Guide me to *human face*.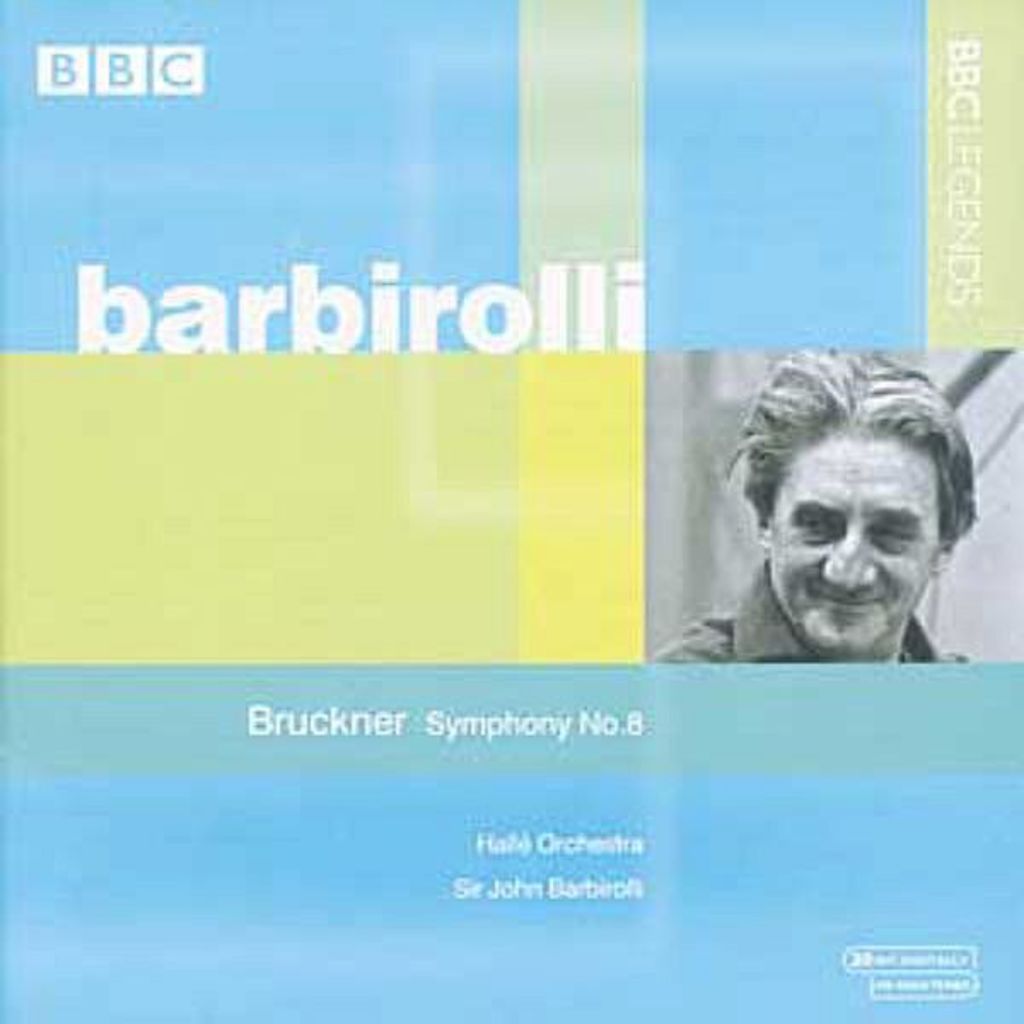
Guidance: Rect(773, 439, 940, 650).
